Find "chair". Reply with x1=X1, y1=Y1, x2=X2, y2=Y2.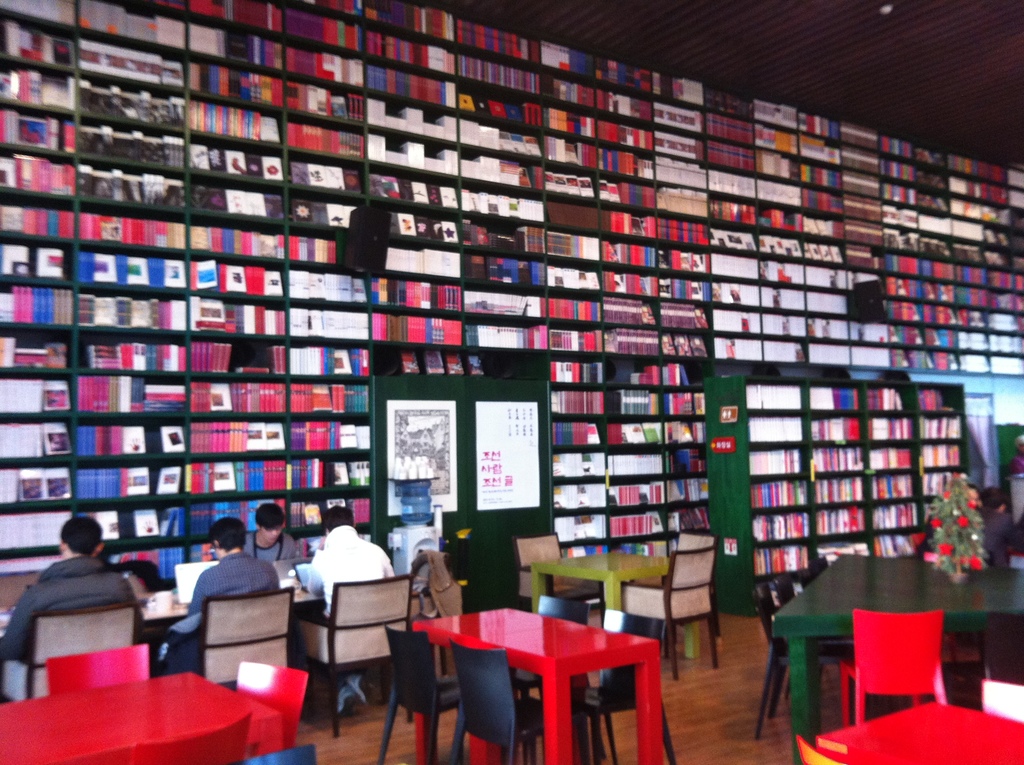
x1=129, y1=714, x2=253, y2=764.
